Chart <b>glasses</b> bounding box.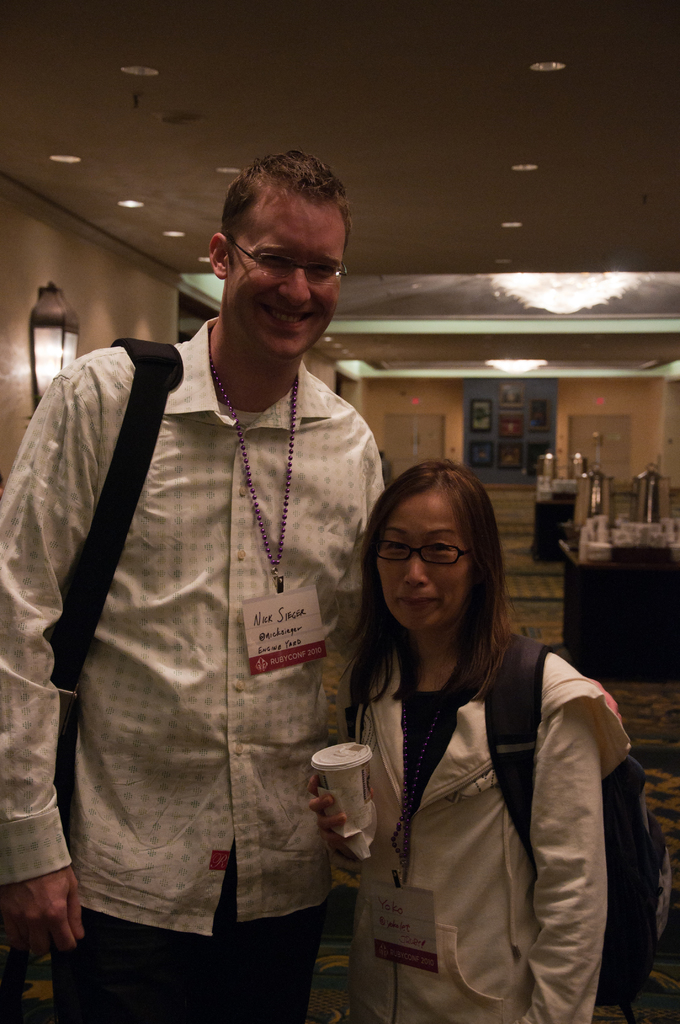
Charted: 369:540:484:572.
